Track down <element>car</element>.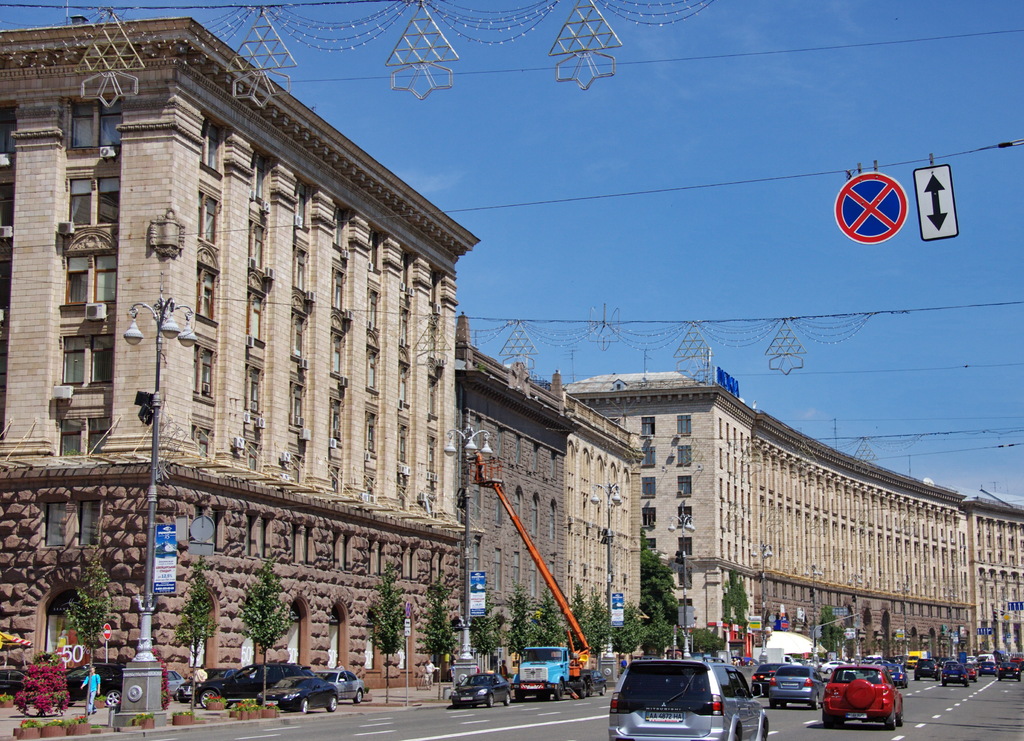
Tracked to bbox=(324, 667, 368, 703).
